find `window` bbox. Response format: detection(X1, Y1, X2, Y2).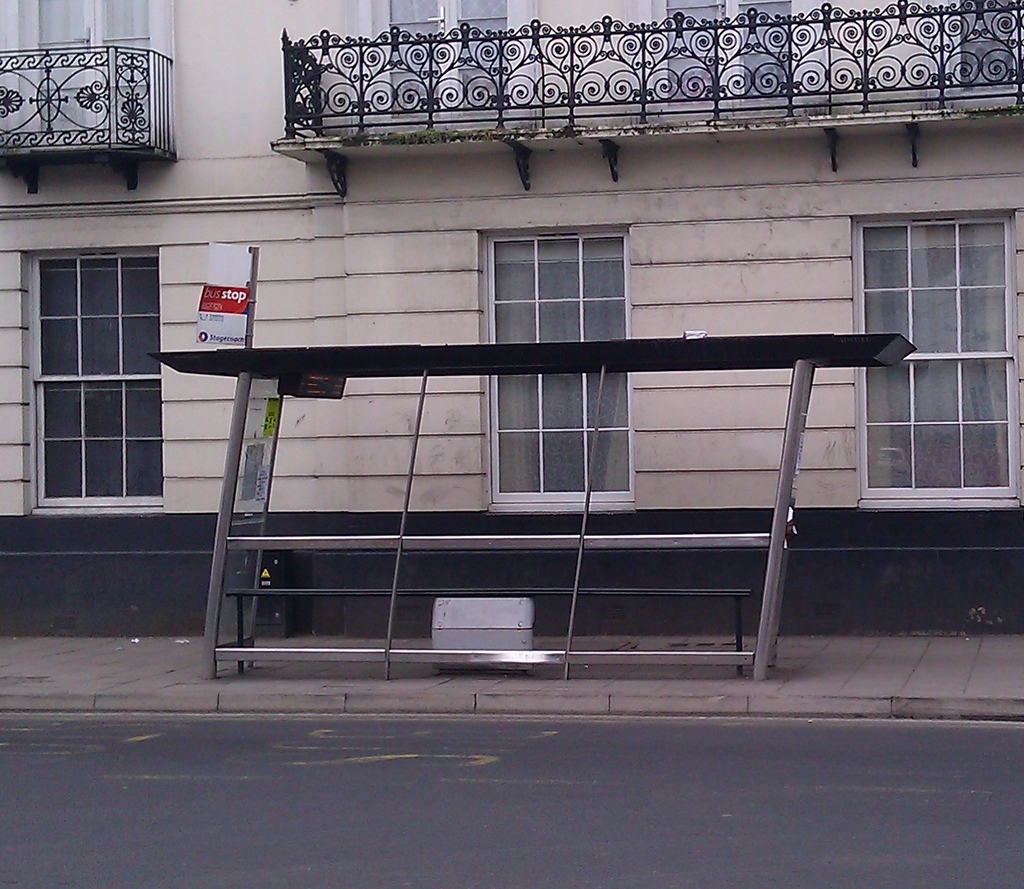
detection(29, 253, 168, 508).
